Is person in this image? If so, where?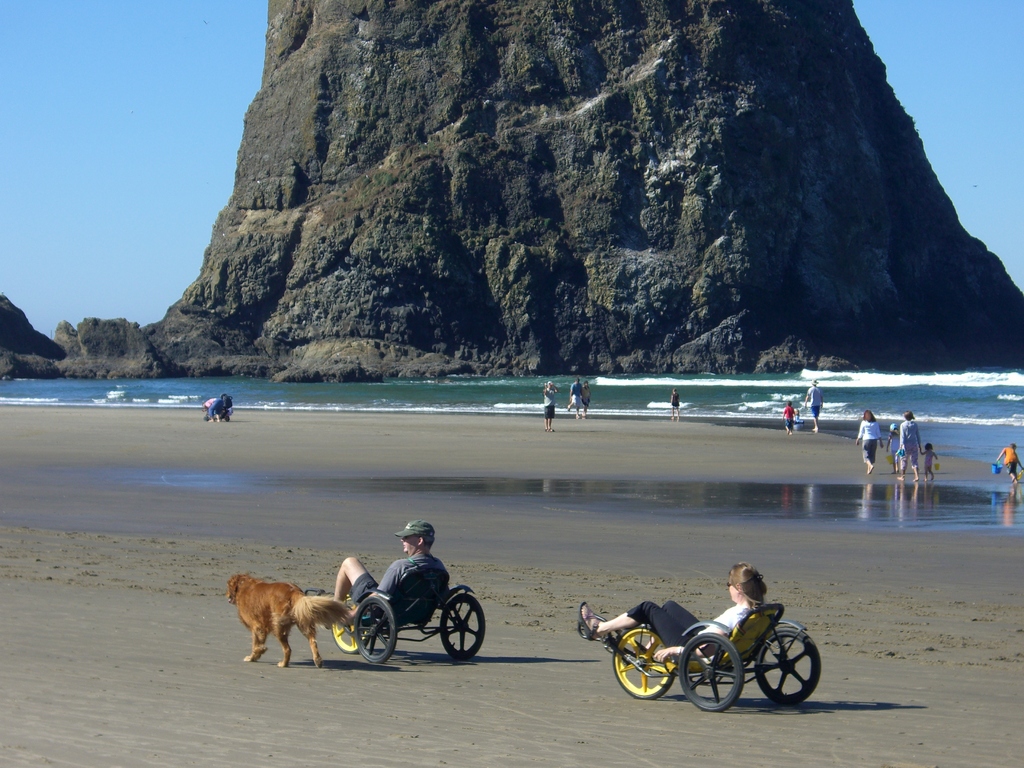
Yes, at 572,563,785,692.
